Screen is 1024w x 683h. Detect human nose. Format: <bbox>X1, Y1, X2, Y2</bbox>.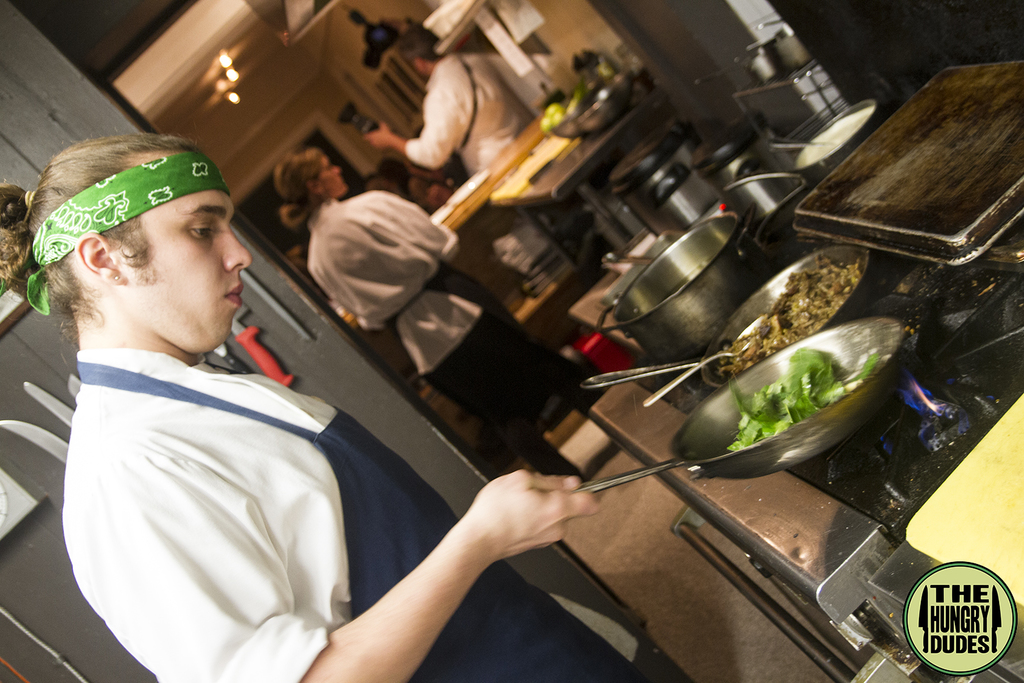
<bbox>332, 168, 339, 172</bbox>.
